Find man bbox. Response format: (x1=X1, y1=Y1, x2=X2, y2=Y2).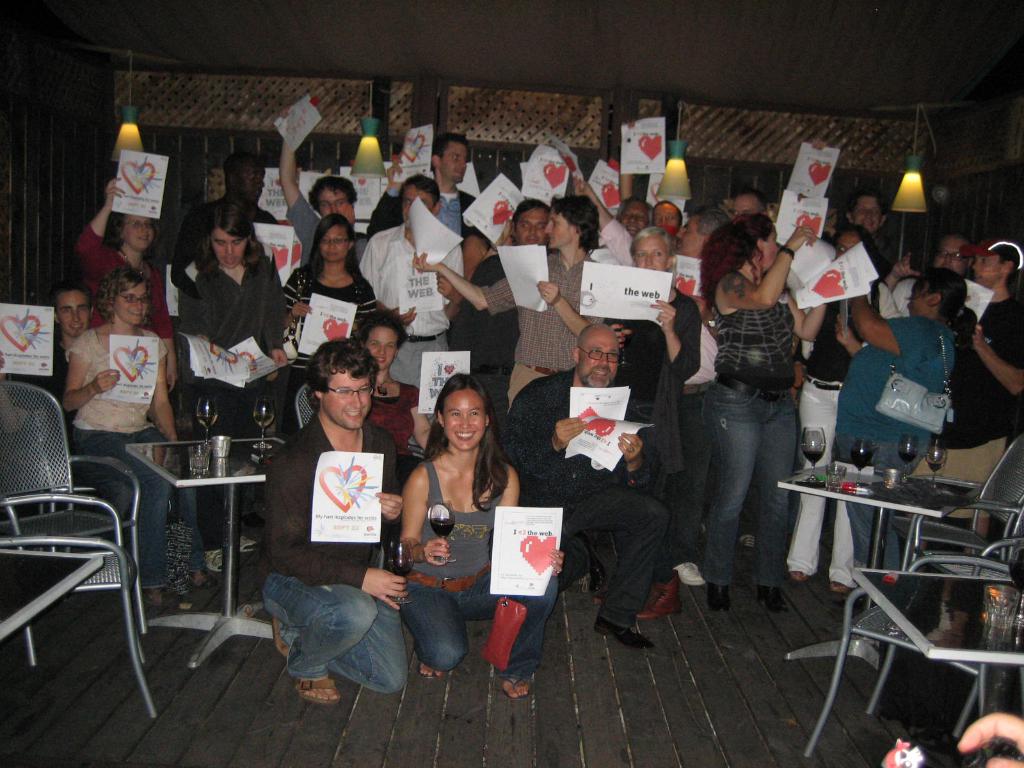
(x1=357, y1=173, x2=468, y2=392).
